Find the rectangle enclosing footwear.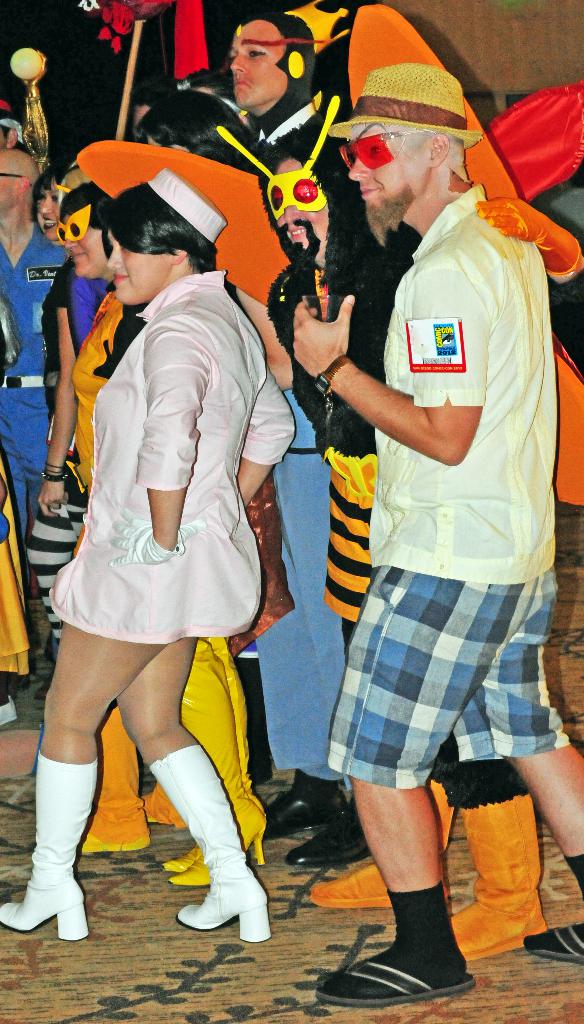
select_region(139, 786, 190, 829).
